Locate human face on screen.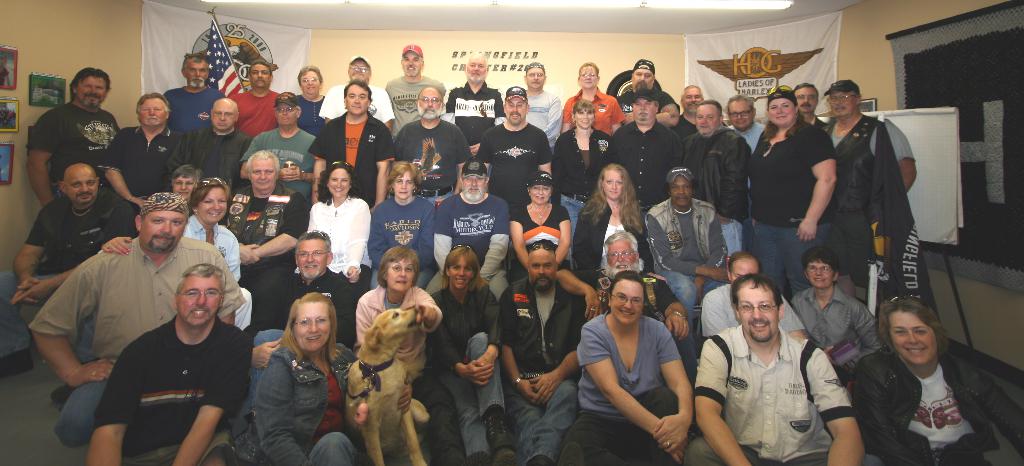
On screen at [696,103,722,134].
